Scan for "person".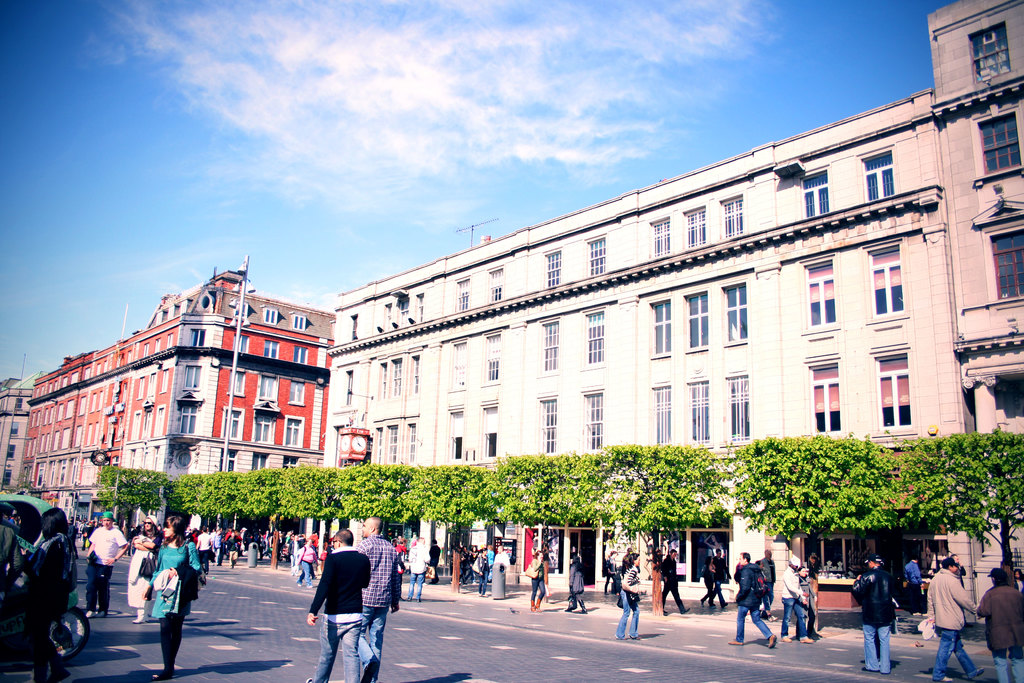
Scan result: <bbox>774, 555, 822, 642</bbox>.
